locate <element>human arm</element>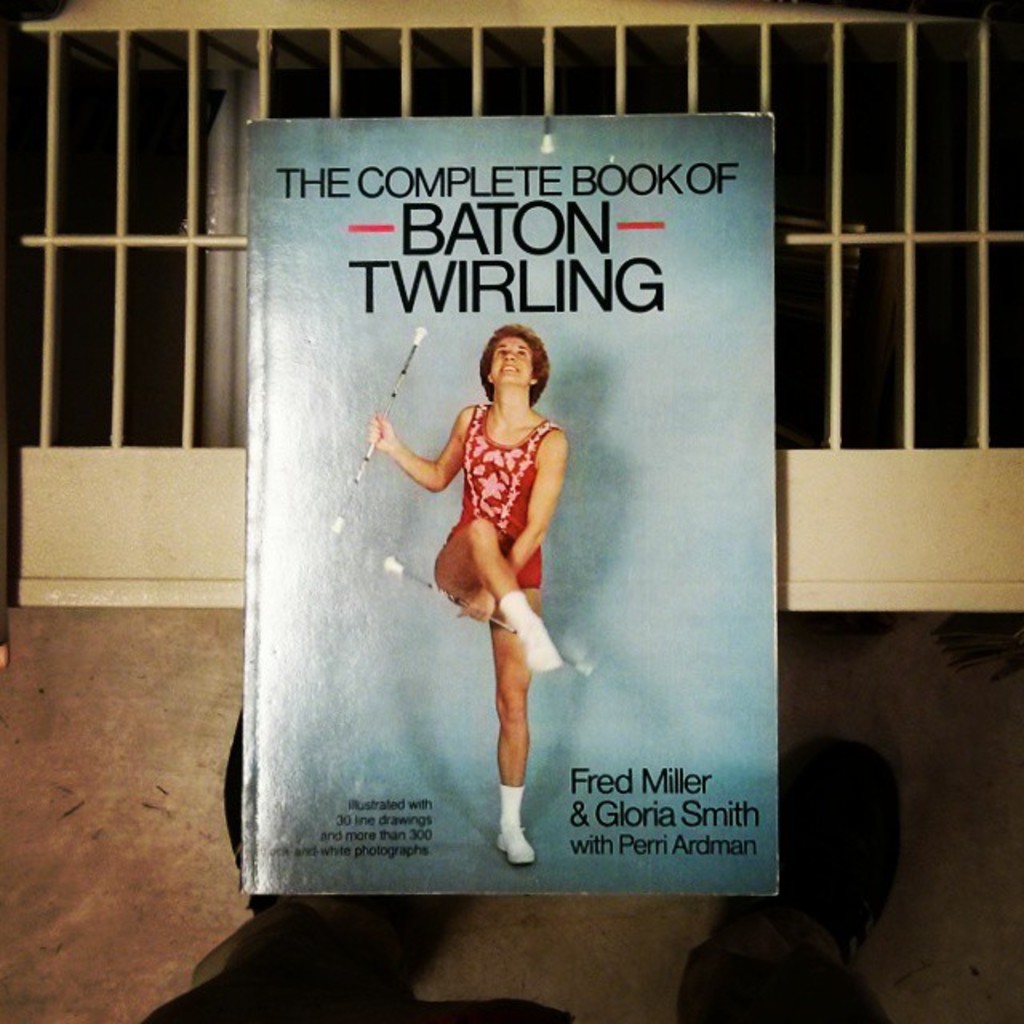
l=458, t=422, r=555, b=624
